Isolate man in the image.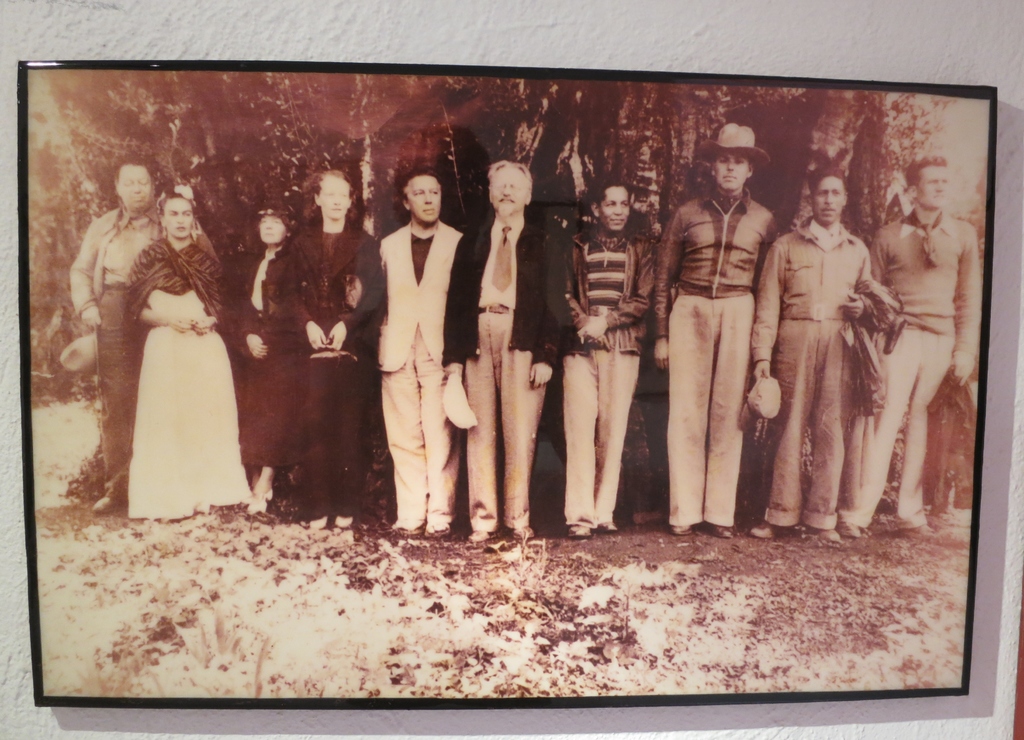
Isolated region: crop(367, 149, 470, 551).
